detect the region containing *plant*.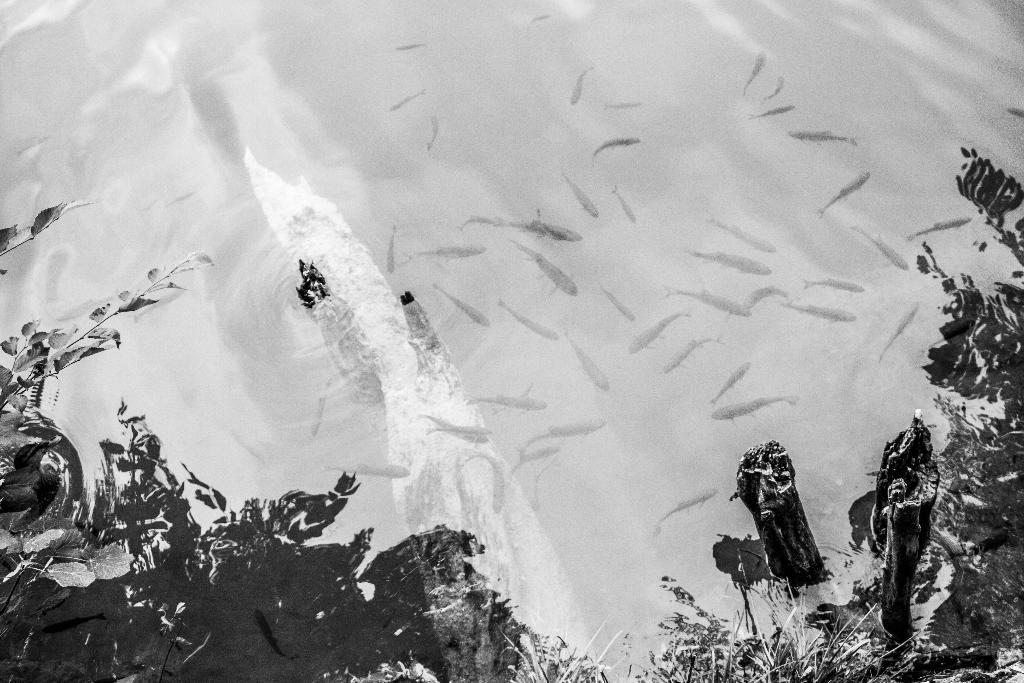
[left=634, top=549, right=929, bottom=682].
